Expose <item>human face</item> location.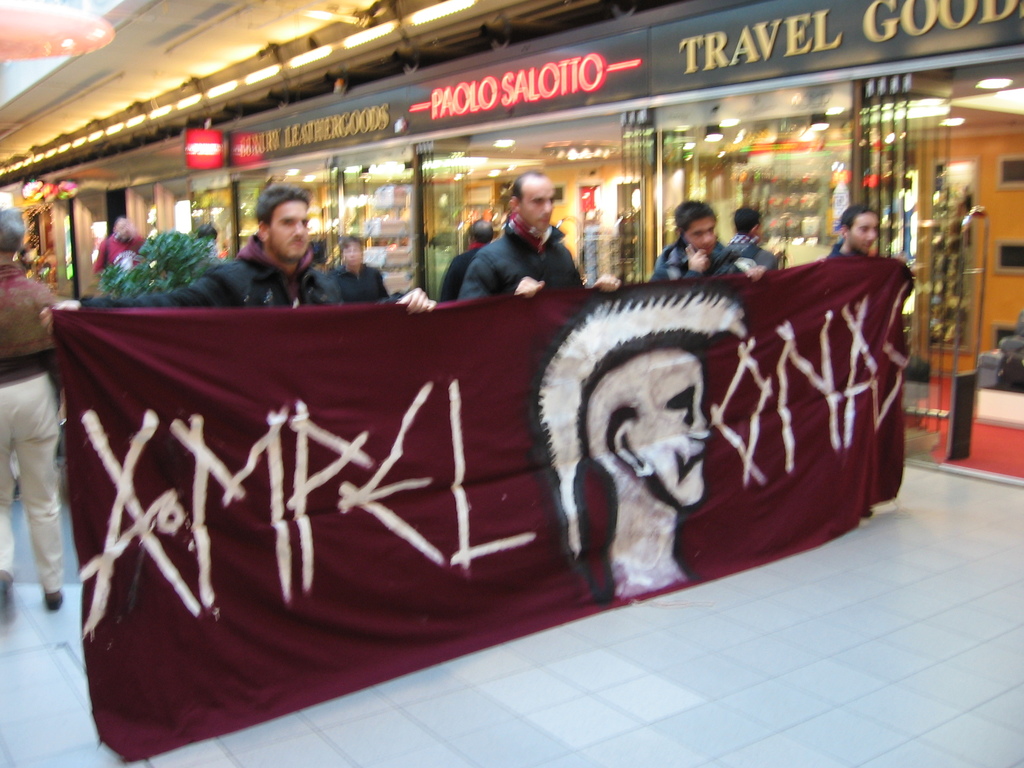
Exposed at [517,174,557,233].
